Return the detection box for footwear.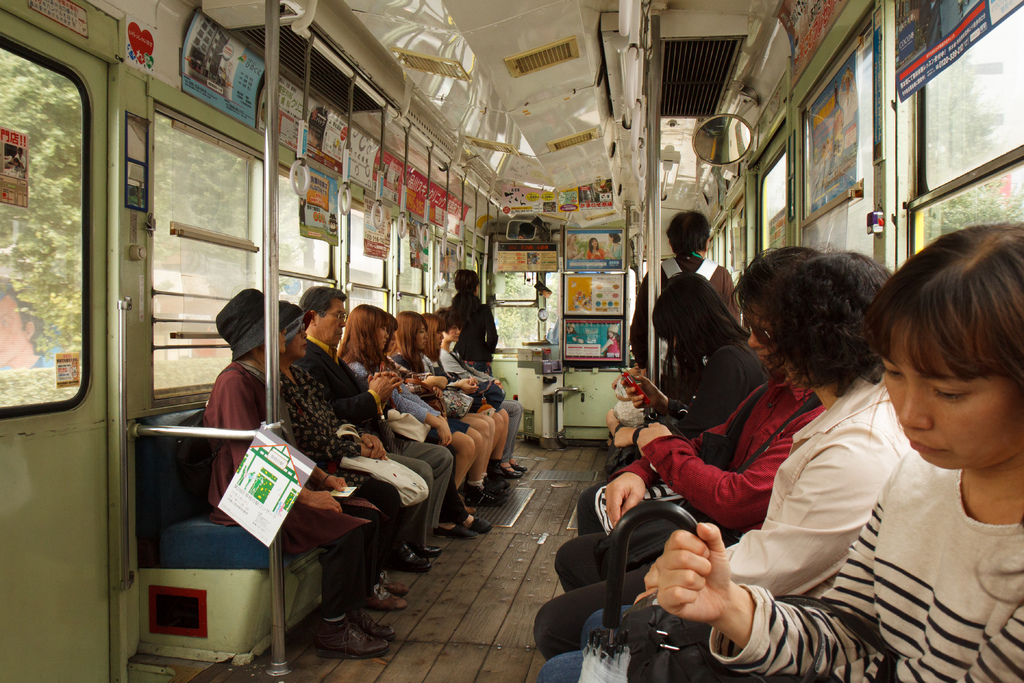
[left=467, top=514, right=488, bottom=534].
